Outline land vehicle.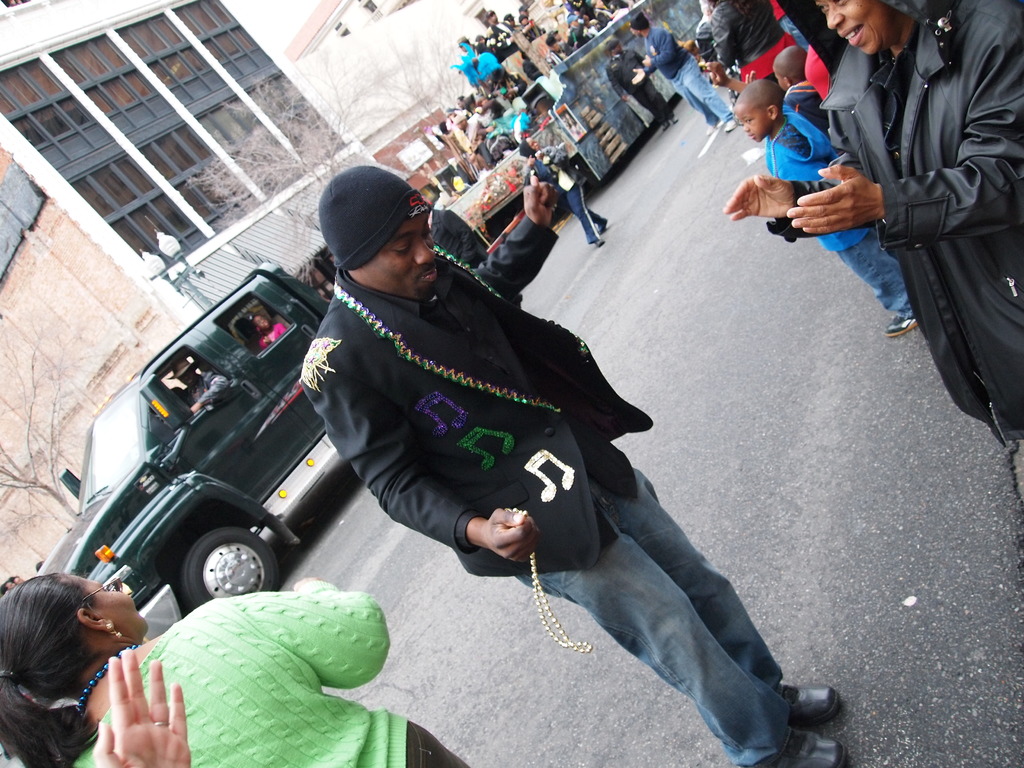
Outline: box(45, 275, 401, 635).
